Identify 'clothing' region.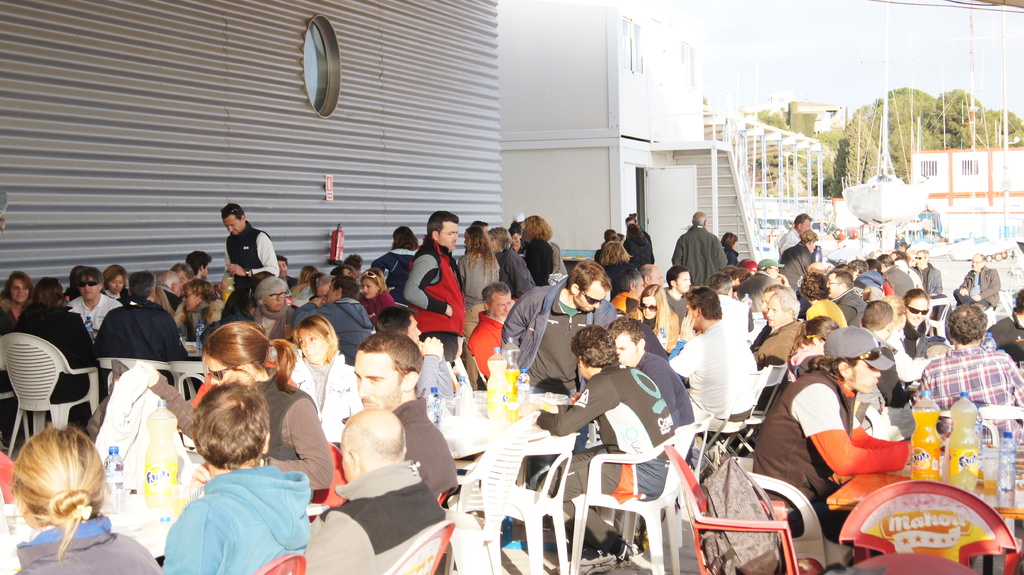
Region: (left=286, top=352, right=362, bottom=449).
